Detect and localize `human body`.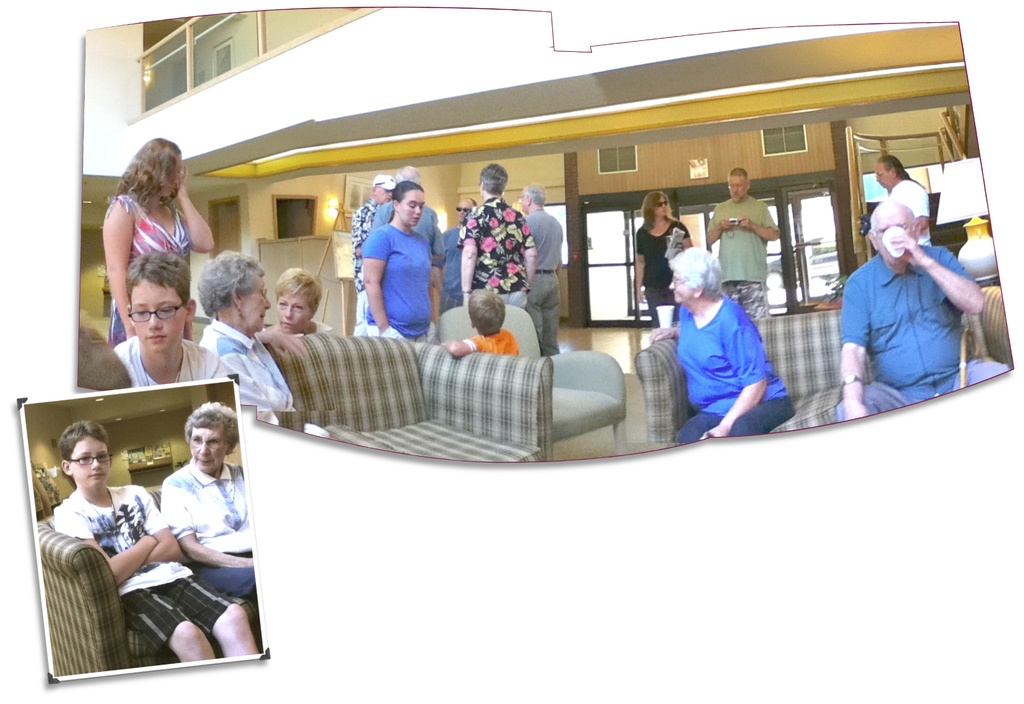
Localized at [648,298,798,441].
